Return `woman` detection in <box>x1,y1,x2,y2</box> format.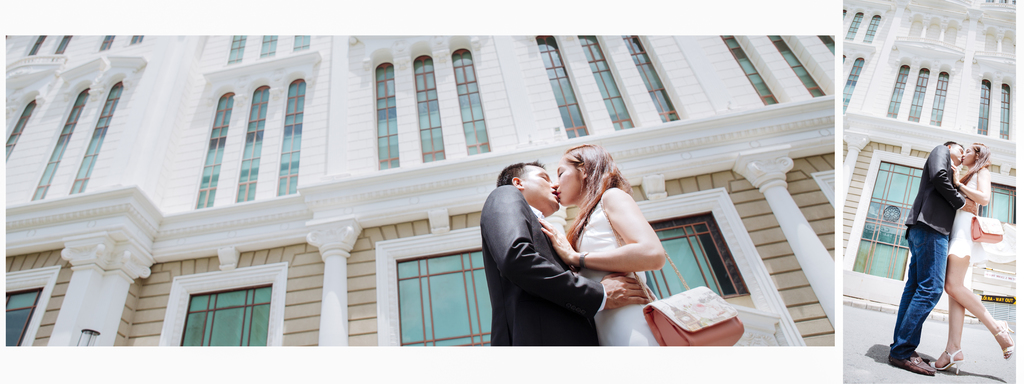
<box>930,141,1014,374</box>.
